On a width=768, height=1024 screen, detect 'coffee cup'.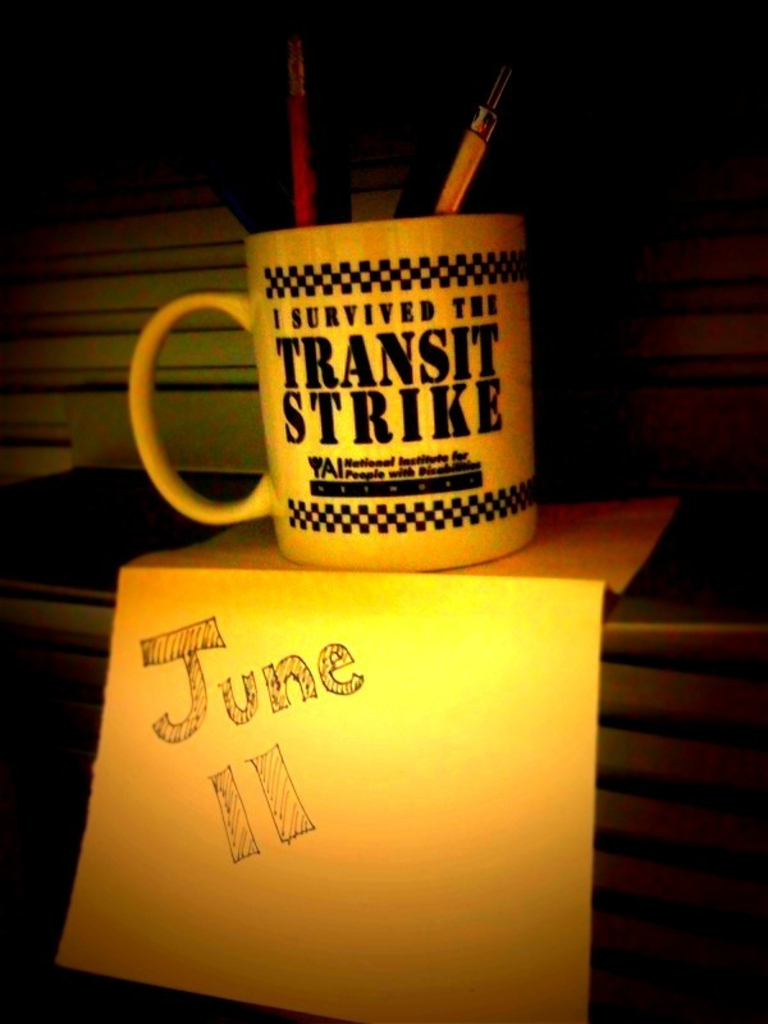
l=123, t=206, r=549, b=571.
